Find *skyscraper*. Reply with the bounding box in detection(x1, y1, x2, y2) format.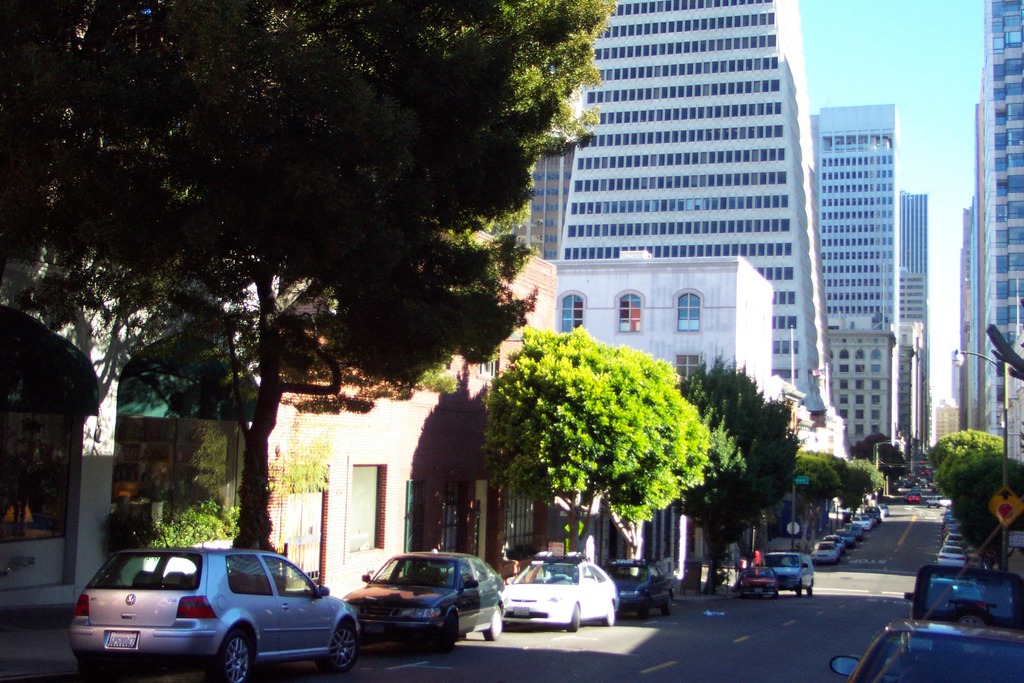
detection(961, 0, 1023, 469).
